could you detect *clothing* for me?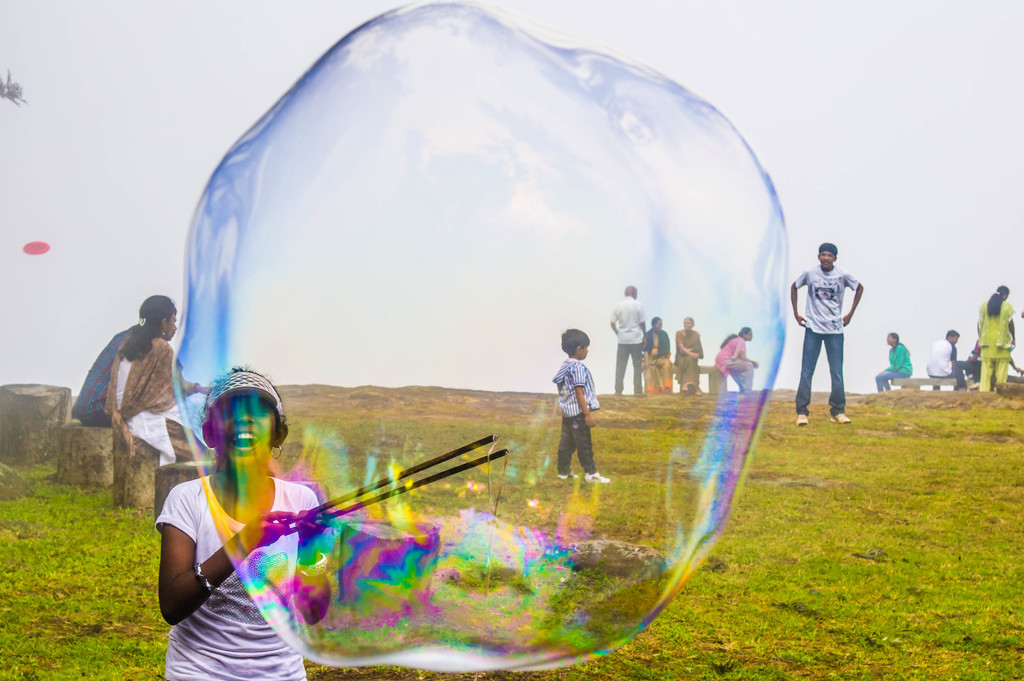
Detection result: region(716, 333, 755, 393).
